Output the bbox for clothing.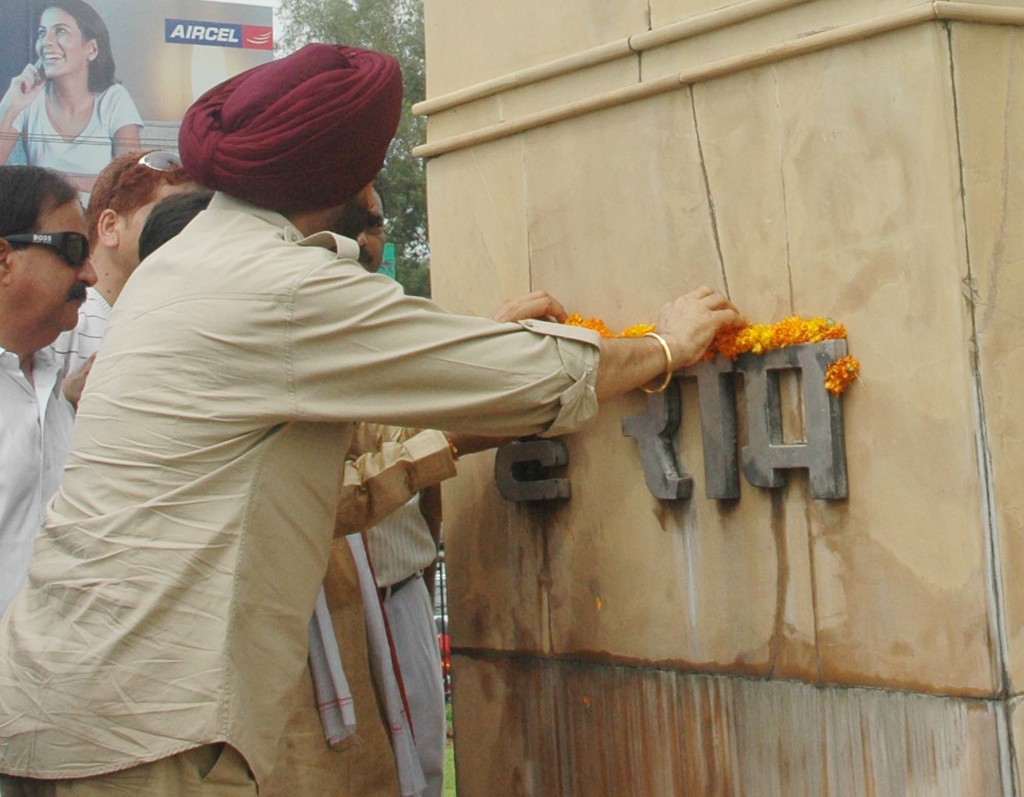
(51, 290, 113, 372).
